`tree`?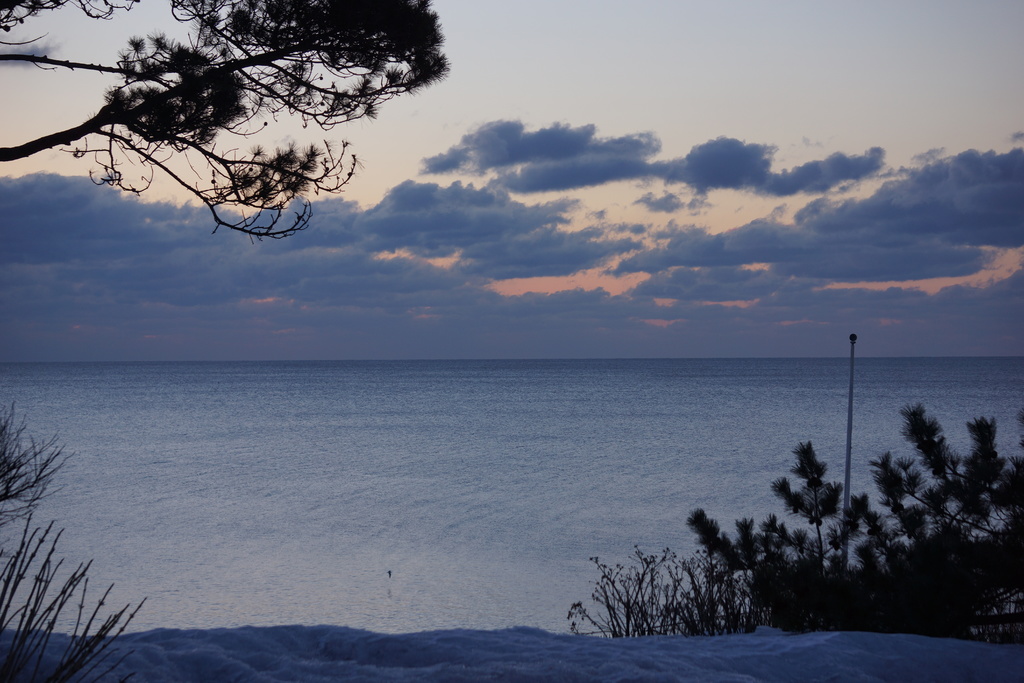
x1=669 y1=401 x2=1022 y2=642
